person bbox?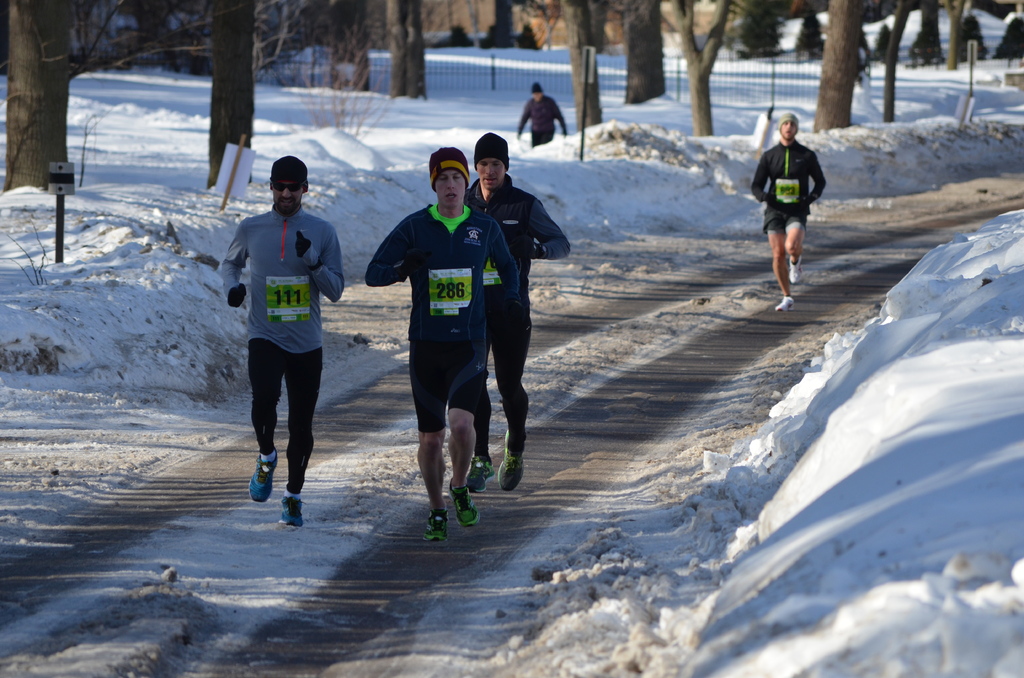
box=[219, 154, 344, 526]
